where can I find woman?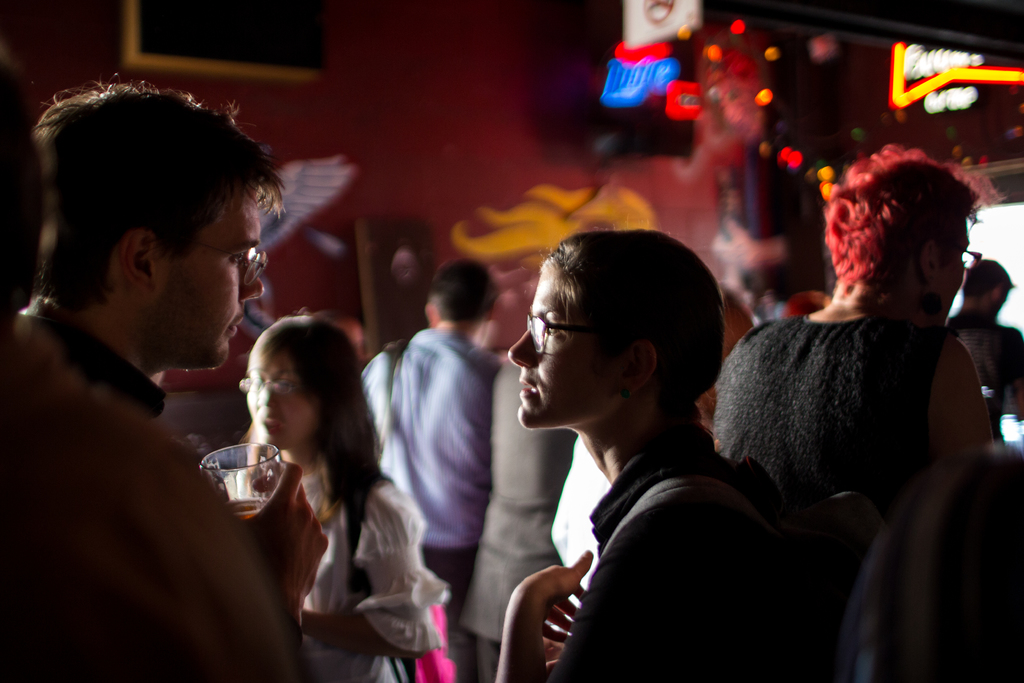
You can find it at region(216, 310, 428, 665).
